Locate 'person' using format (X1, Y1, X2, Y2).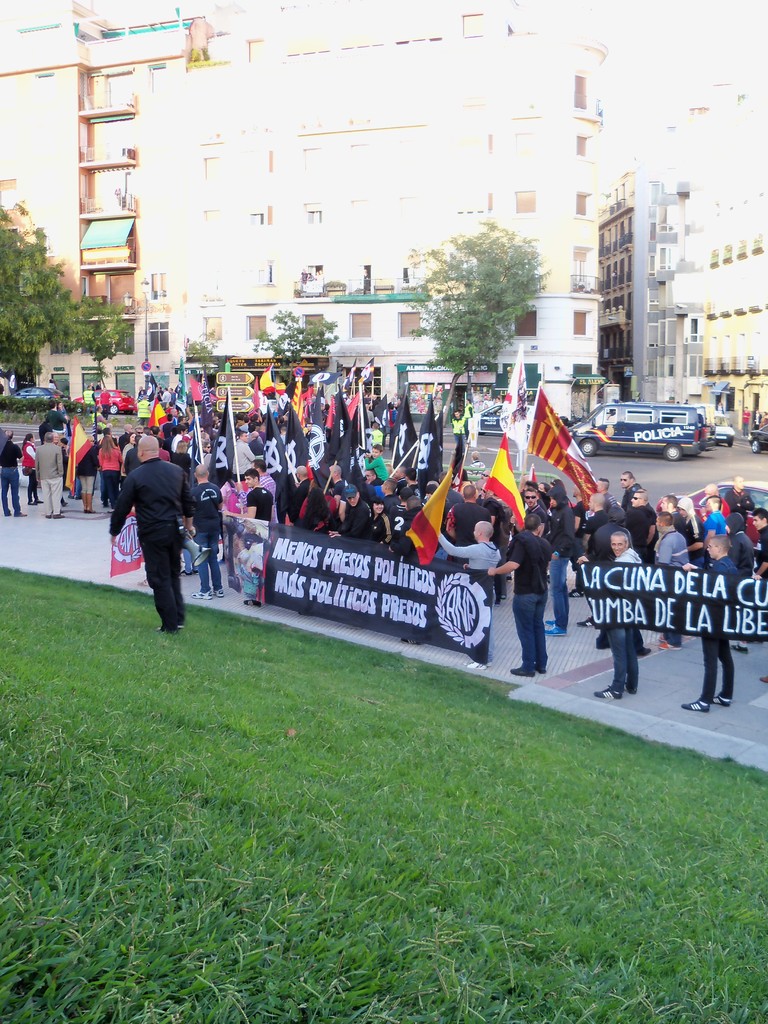
(463, 397, 473, 441).
